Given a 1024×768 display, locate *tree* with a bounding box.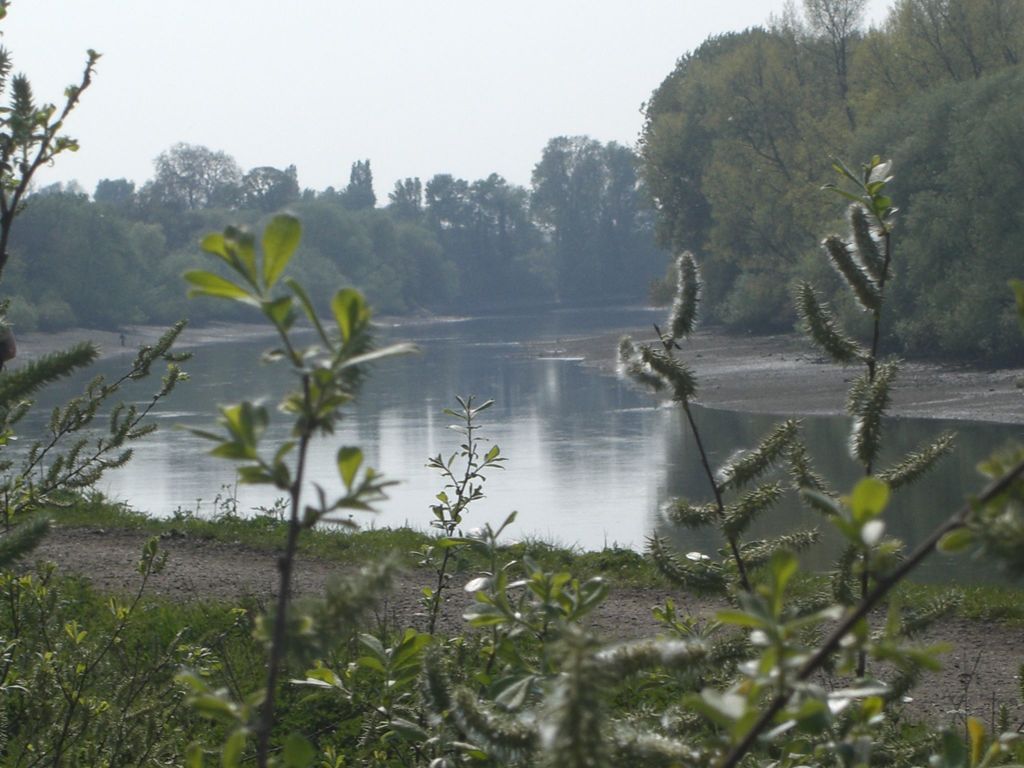
Located: (214,150,241,195).
